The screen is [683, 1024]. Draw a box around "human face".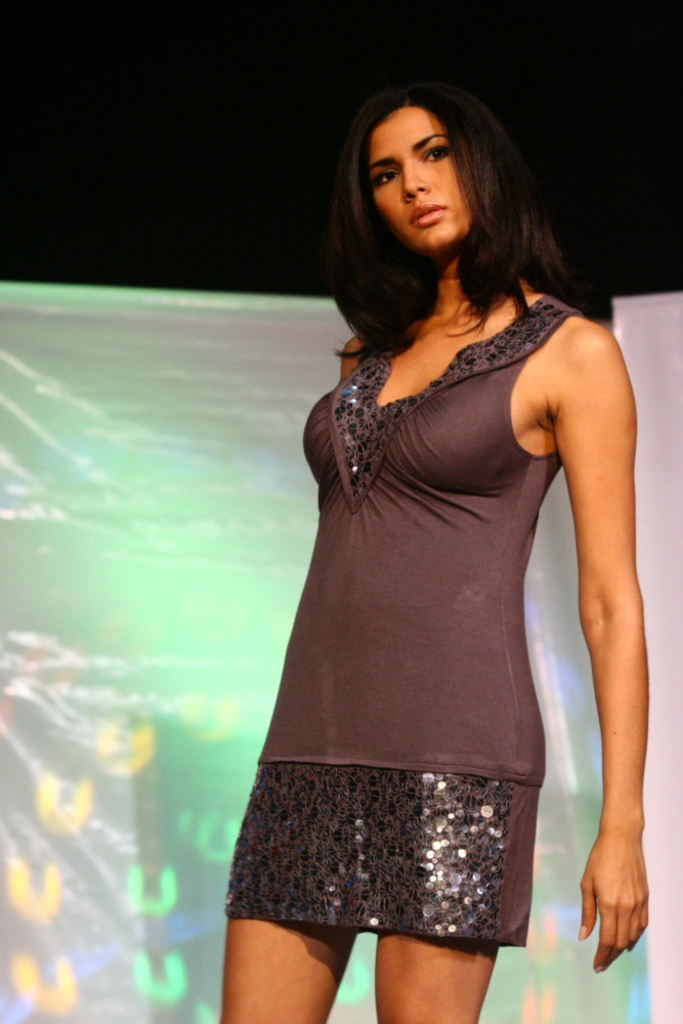
box=[365, 102, 474, 248].
